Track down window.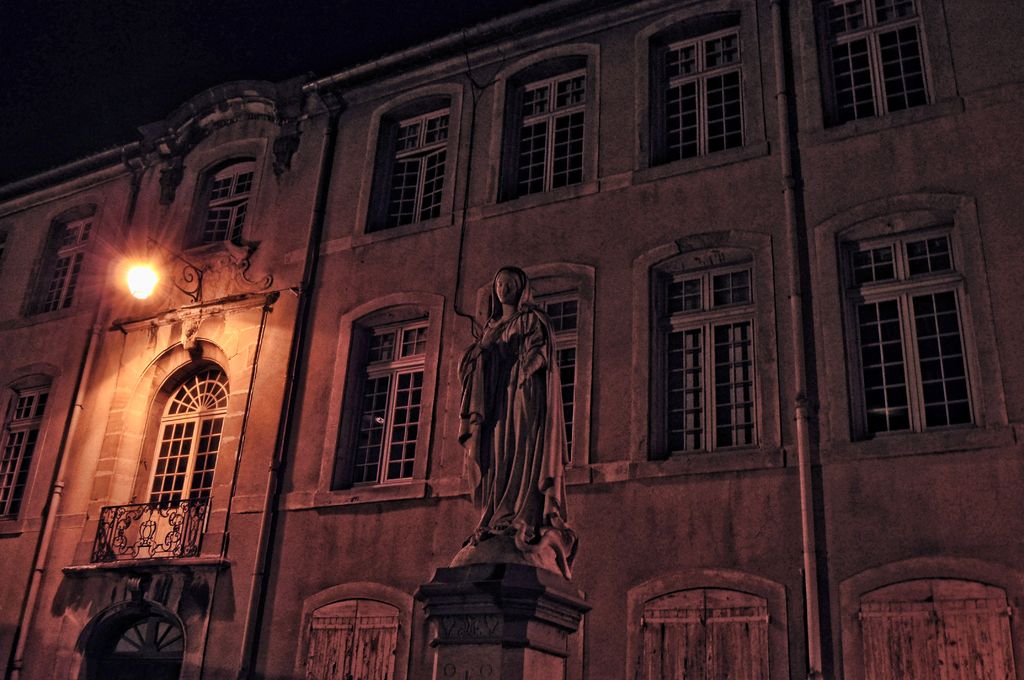
Tracked to bbox(811, 189, 1023, 455).
